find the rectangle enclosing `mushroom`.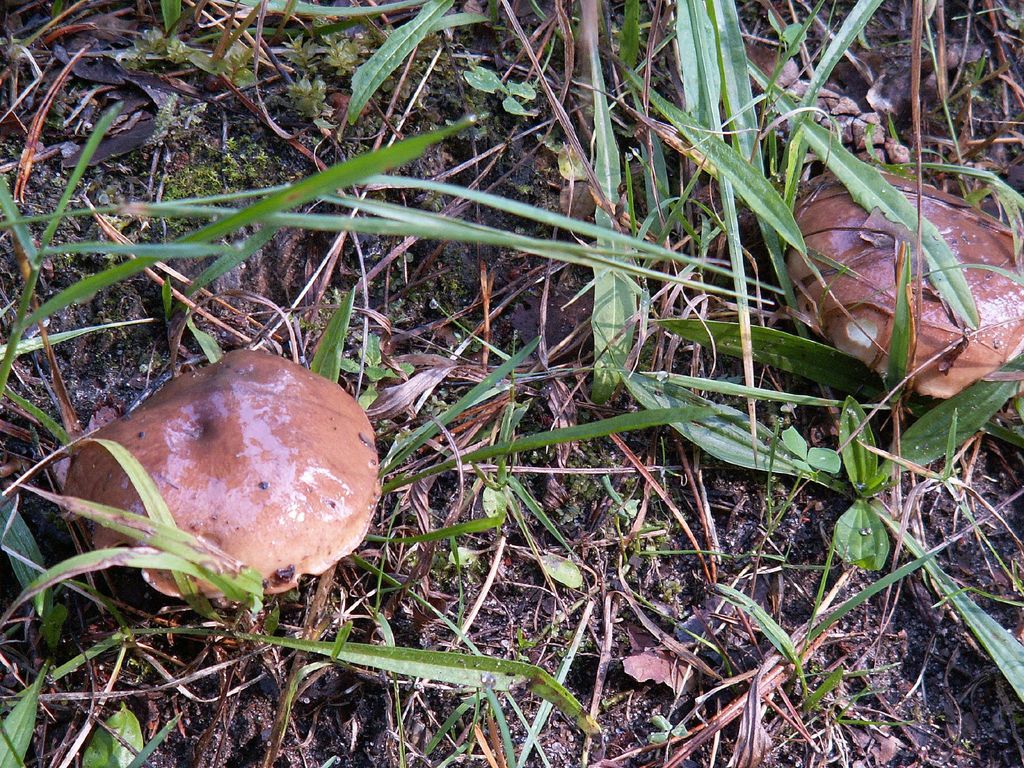
<bbox>65, 346, 381, 595</bbox>.
